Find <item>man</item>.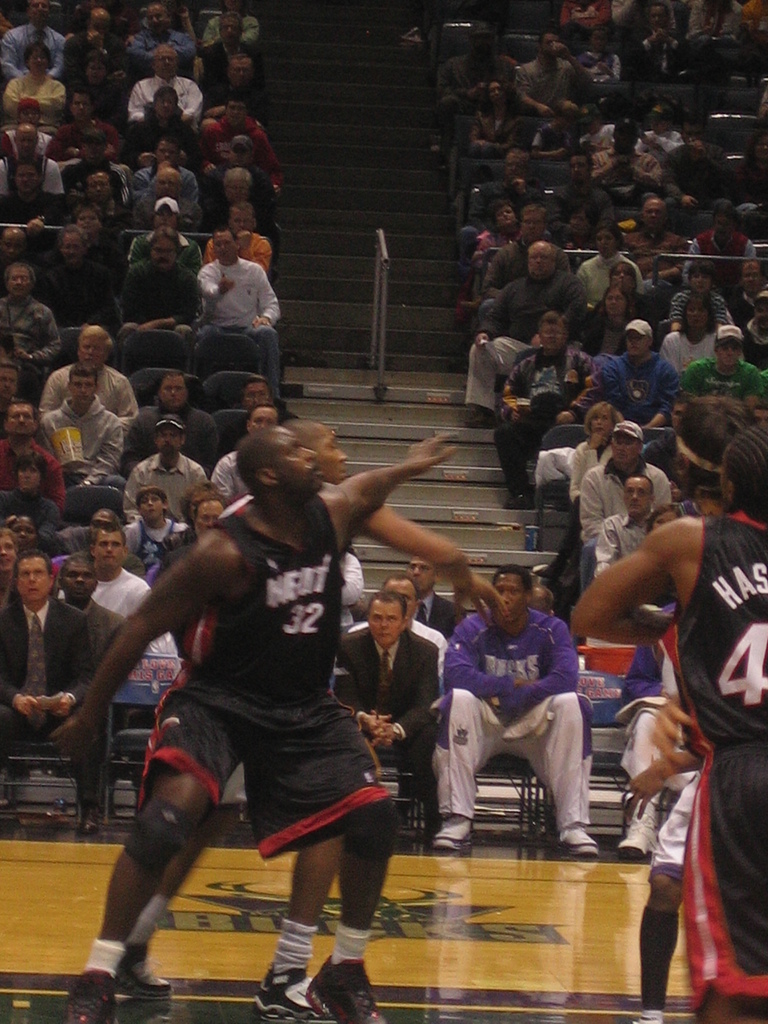
bbox(436, 564, 608, 850).
